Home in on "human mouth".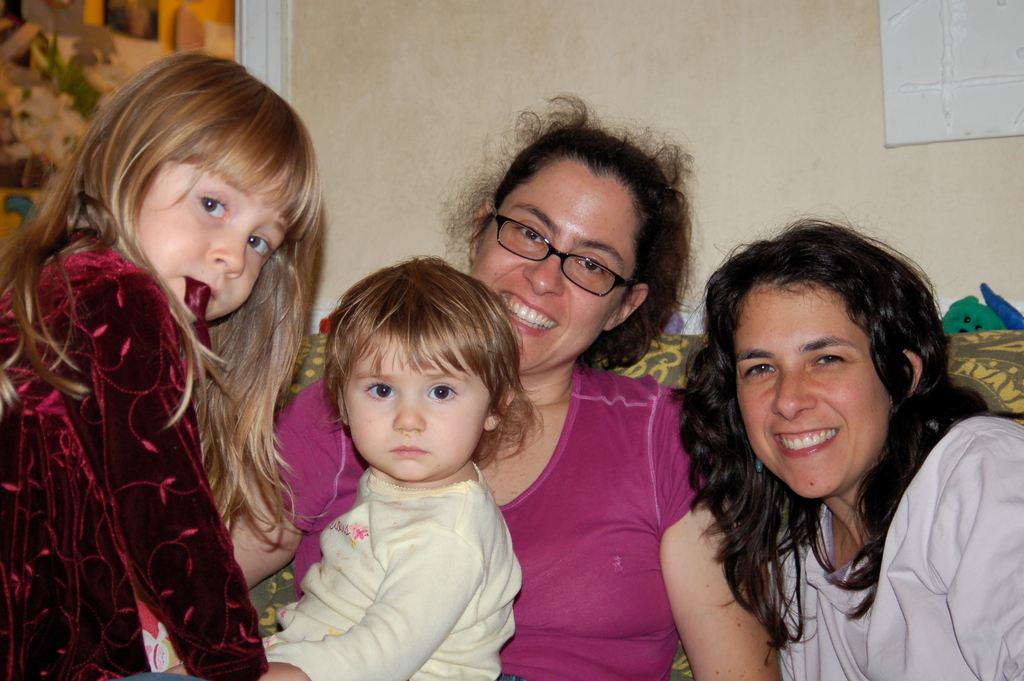
Homed in at 178,268,225,303.
